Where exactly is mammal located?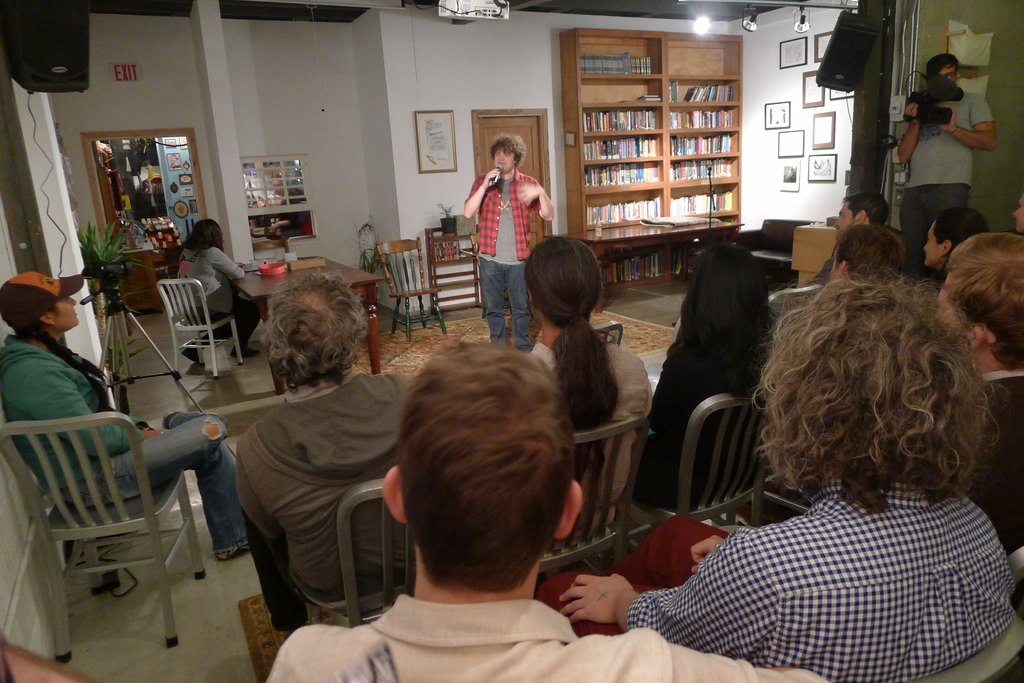
Its bounding box is x1=897 y1=51 x2=995 y2=271.
